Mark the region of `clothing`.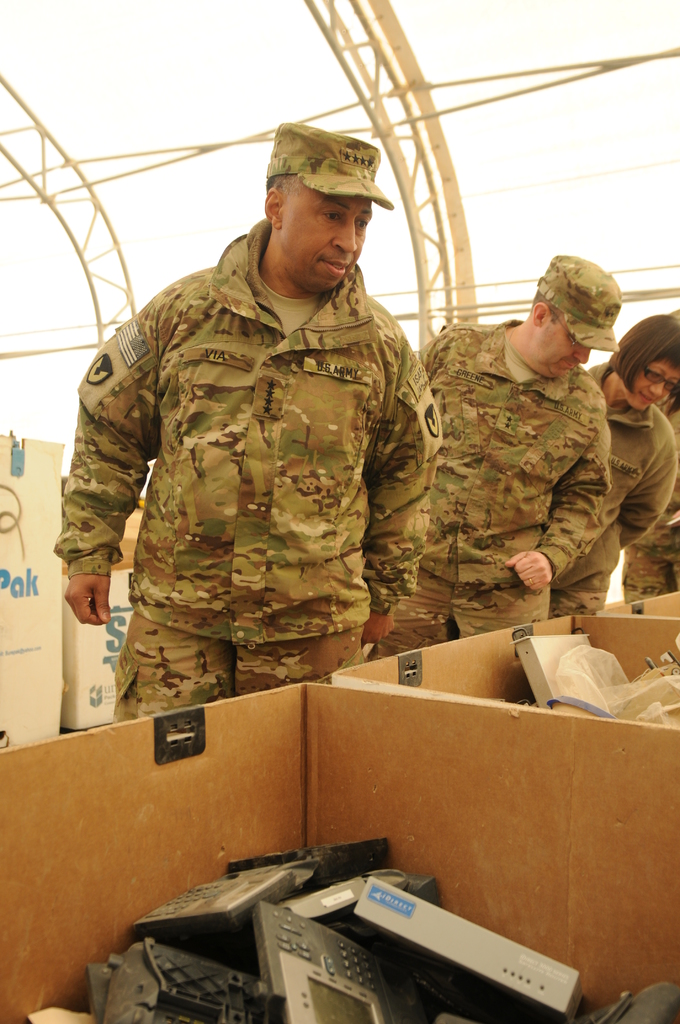
Region: {"left": 361, "top": 316, "right": 620, "bottom": 664}.
